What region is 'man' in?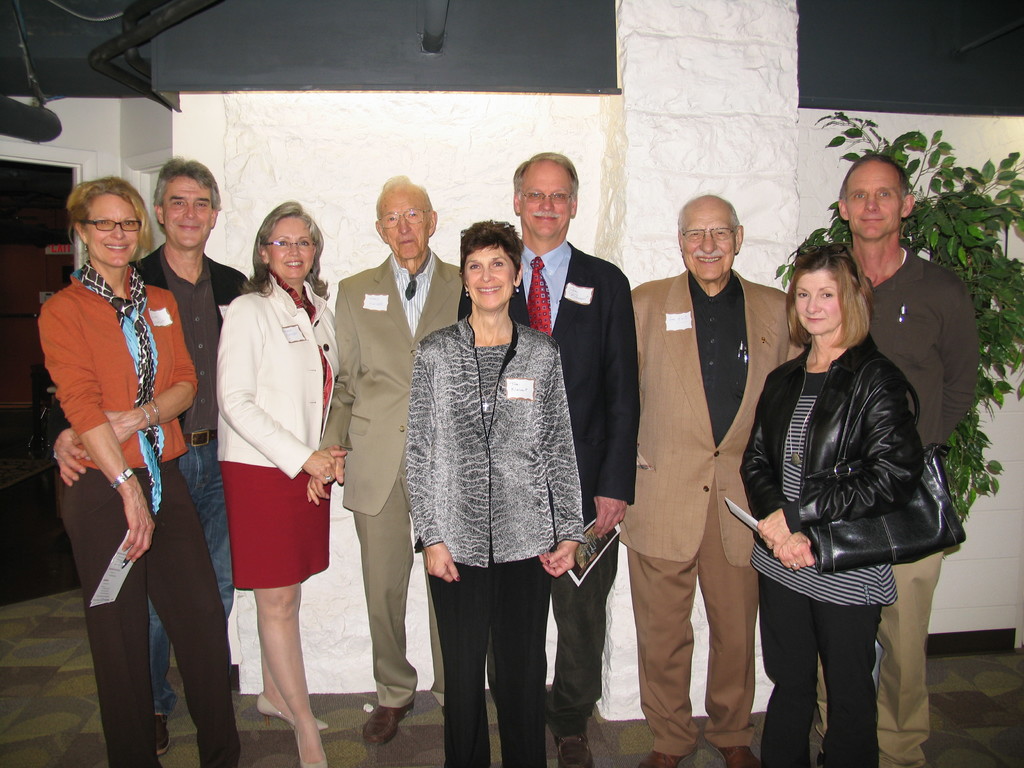
left=826, top=152, right=980, bottom=767.
